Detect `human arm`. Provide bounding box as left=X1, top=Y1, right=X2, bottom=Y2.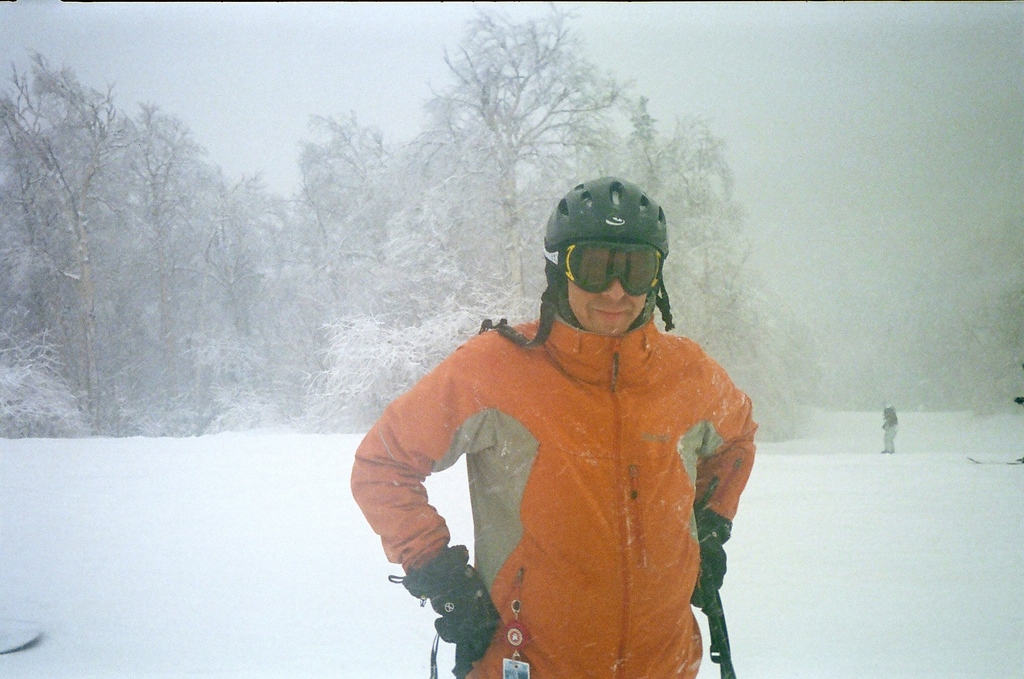
left=667, top=346, right=761, bottom=673.
